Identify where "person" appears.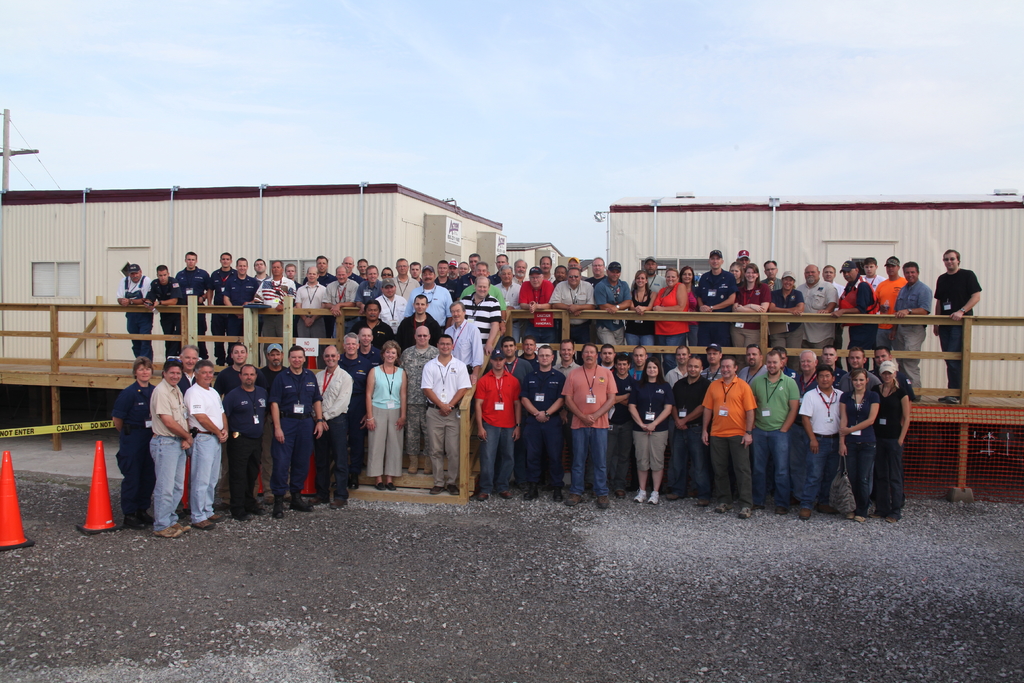
Appears at <bbox>703, 344, 723, 381</bbox>.
